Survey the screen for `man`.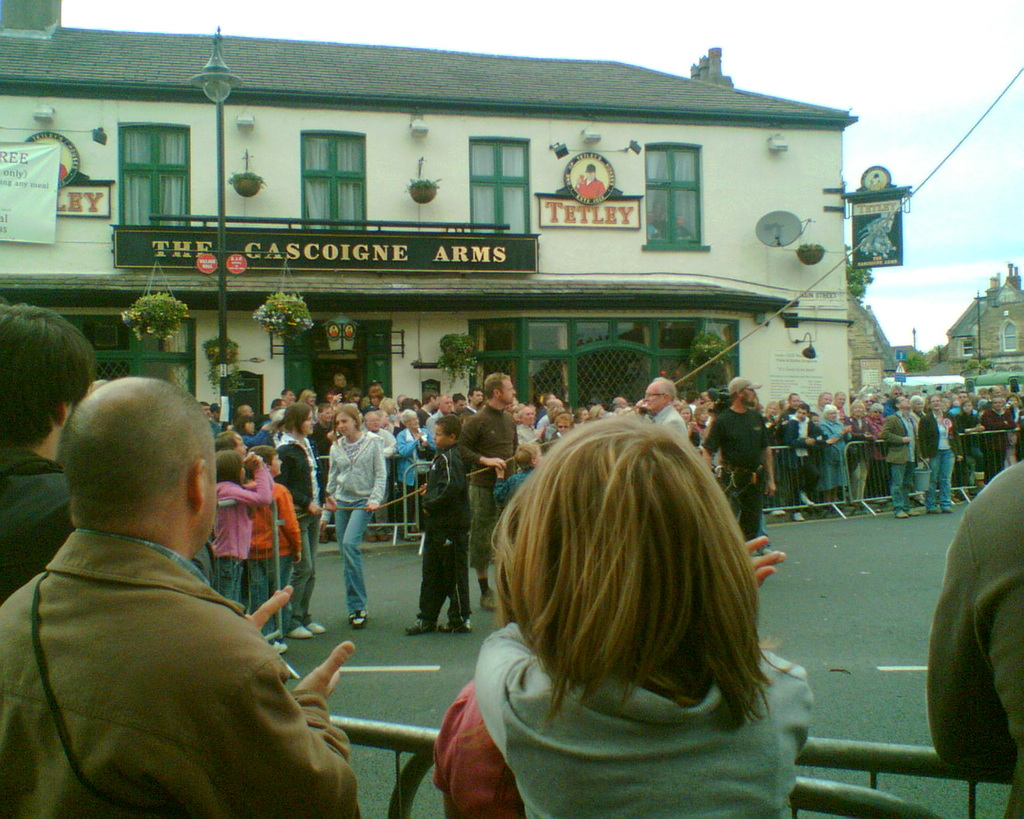
Survey found: 546,413,573,450.
